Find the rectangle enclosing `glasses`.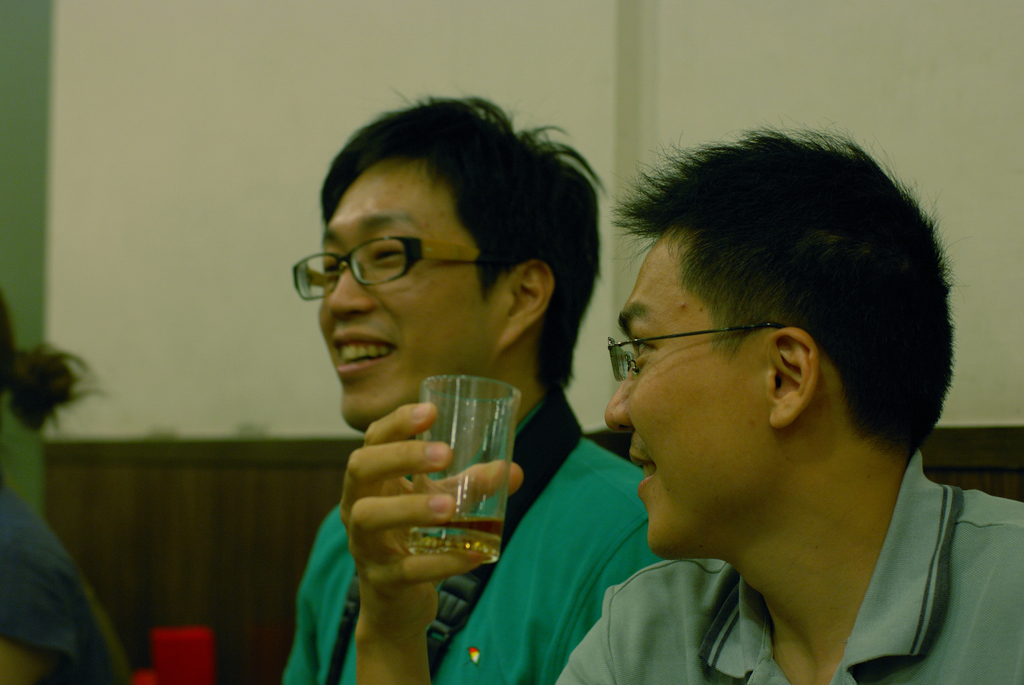
detection(295, 232, 454, 288).
